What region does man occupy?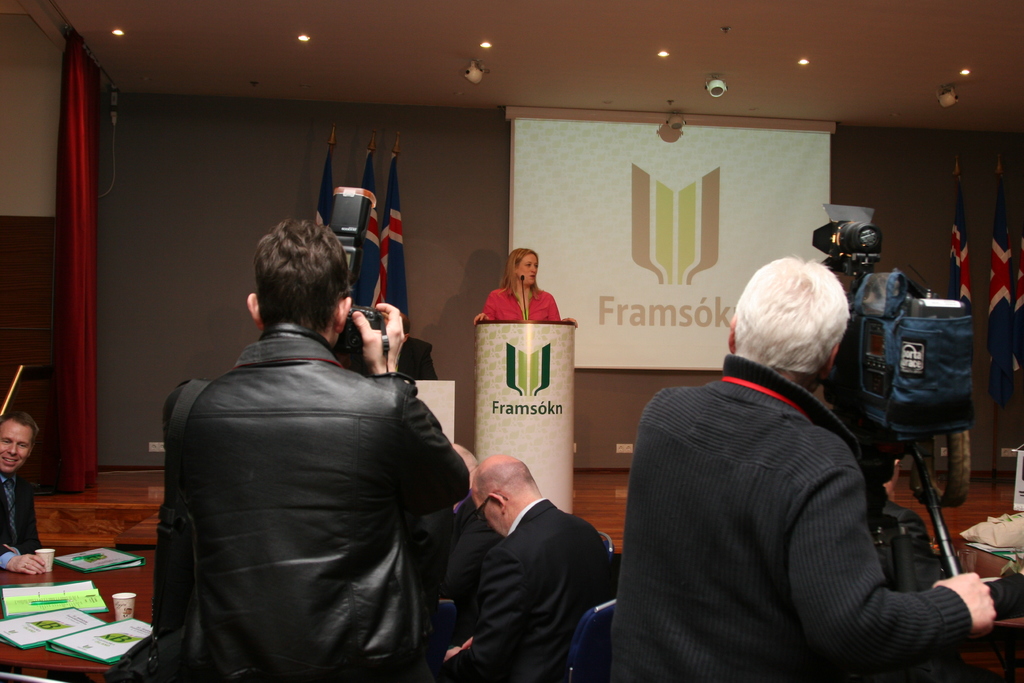
box=[0, 404, 57, 579].
